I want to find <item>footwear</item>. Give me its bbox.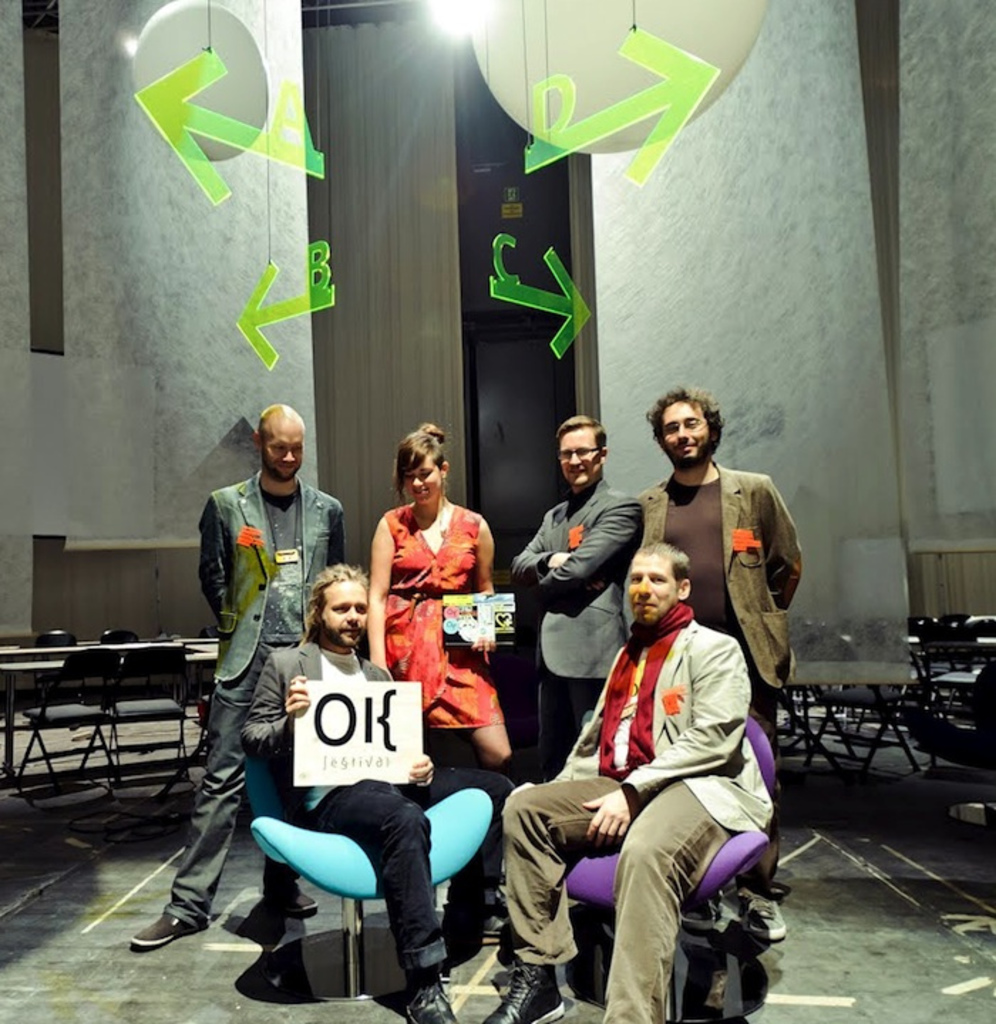
pyautogui.locateOnScreen(137, 899, 196, 943).
